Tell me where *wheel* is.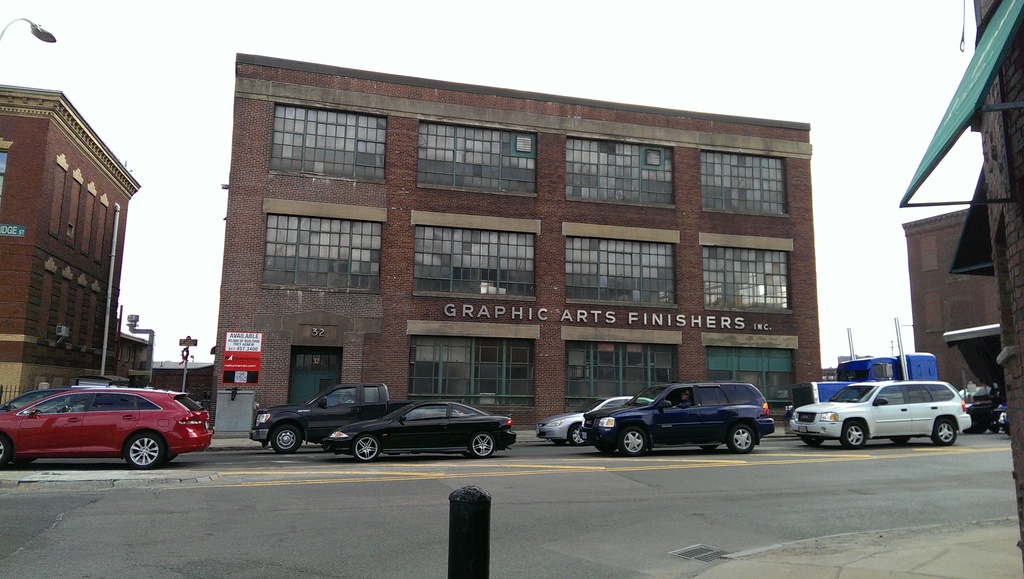
*wheel* is at bbox(0, 426, 12, 468).
